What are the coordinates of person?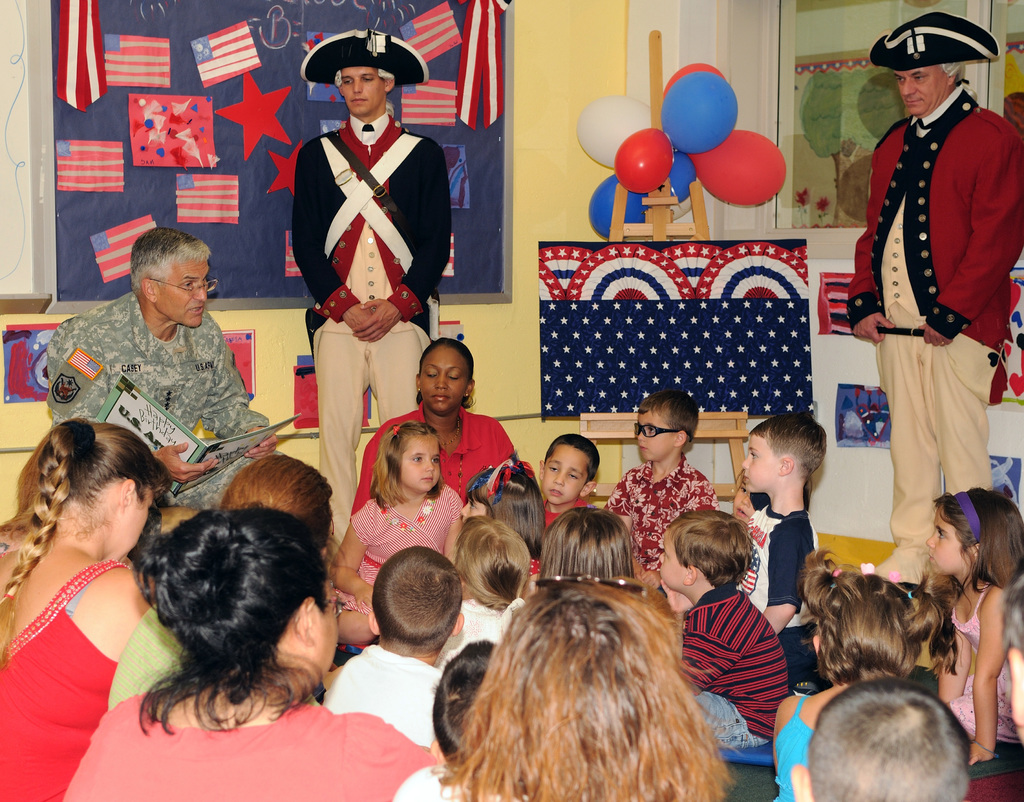
<region>847, 12, 1023, 584</region>.
